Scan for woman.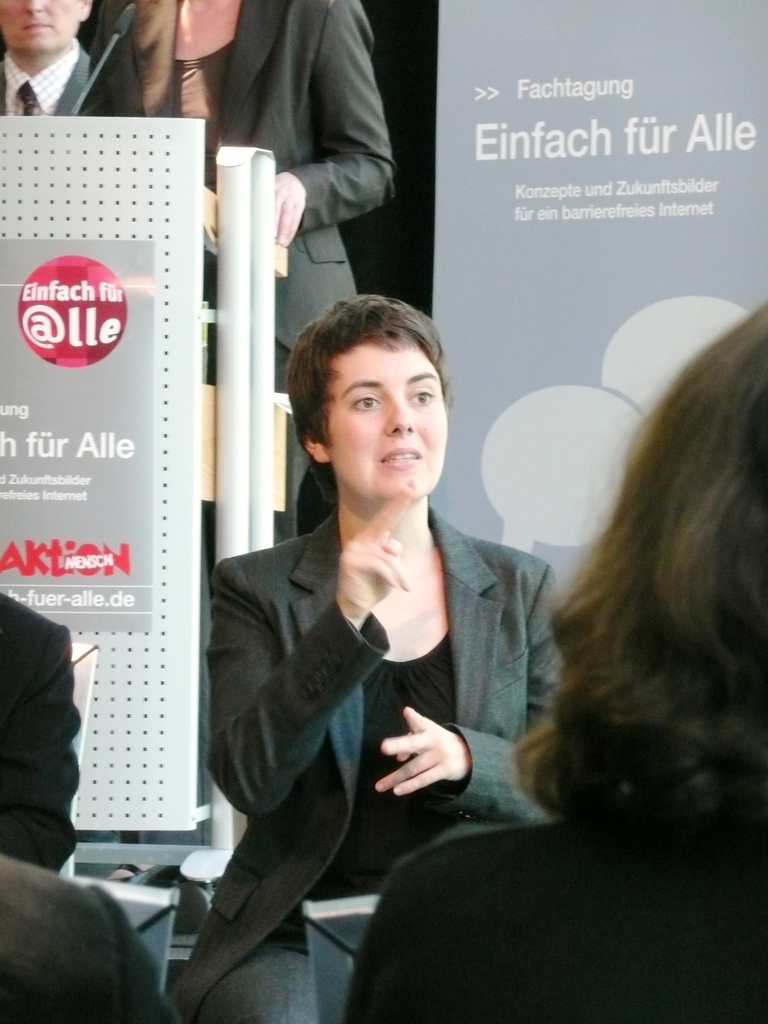
Scan result: 81, 0, 394, 884.
